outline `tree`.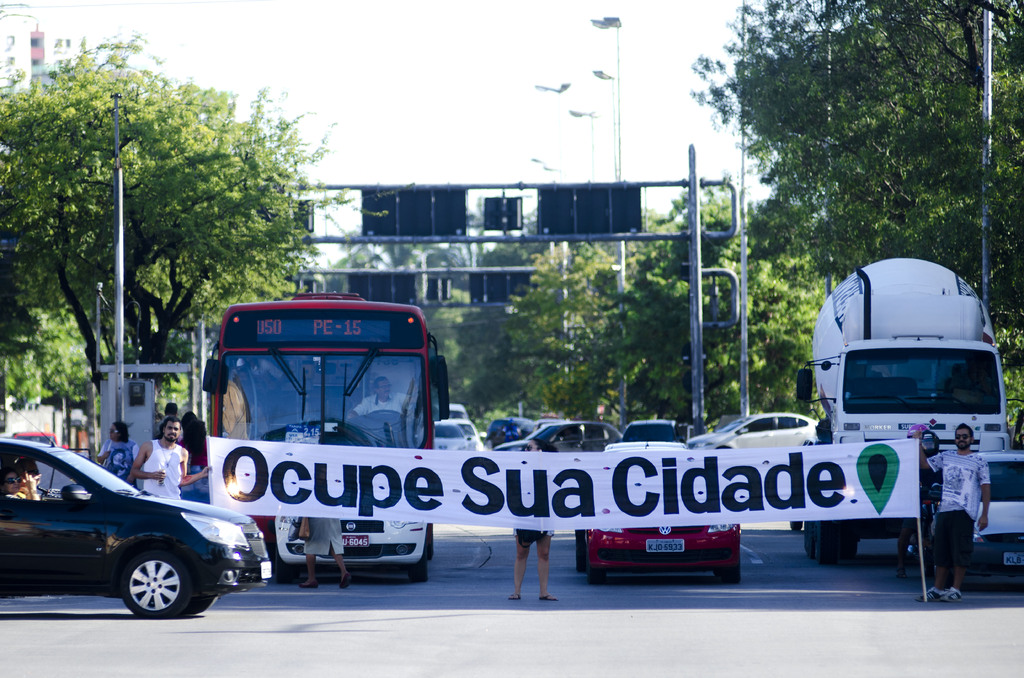
Outline: (673,0,1023,455).
